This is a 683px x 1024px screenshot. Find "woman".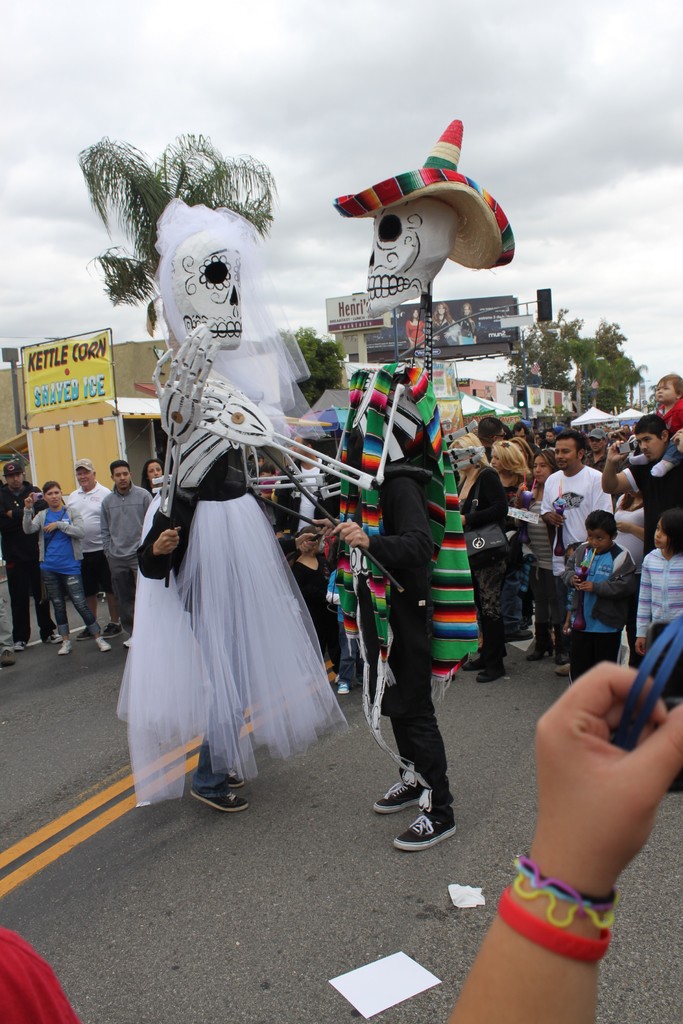
Bounding box: locate(138, 458, 165, 496).
